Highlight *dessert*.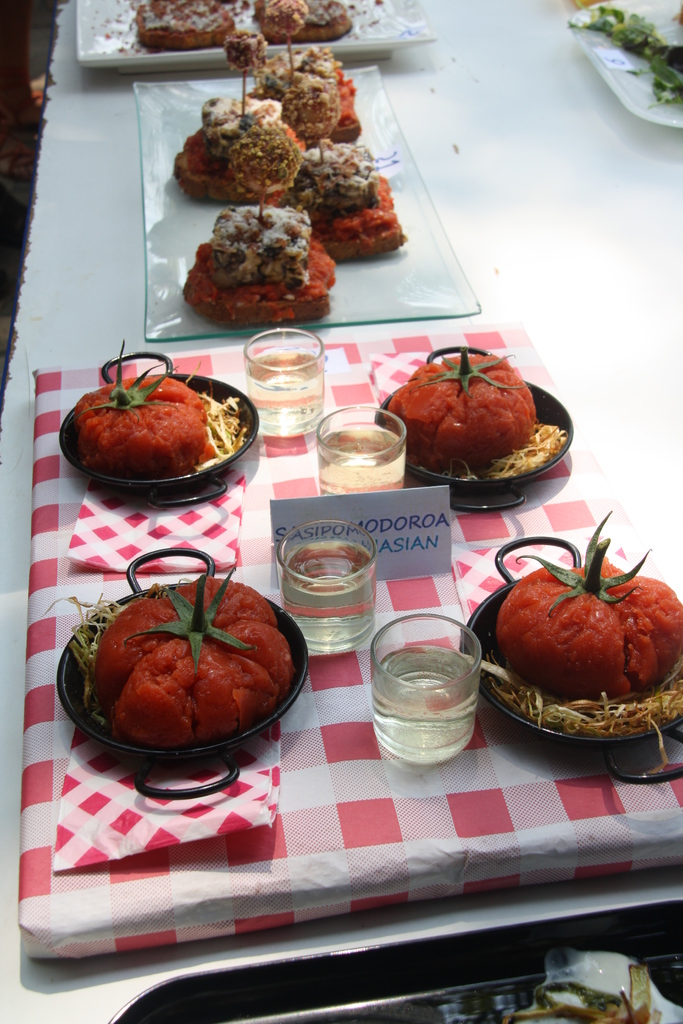
Highlighted region: x1=130, y1=0, x2=233, y2=51.
